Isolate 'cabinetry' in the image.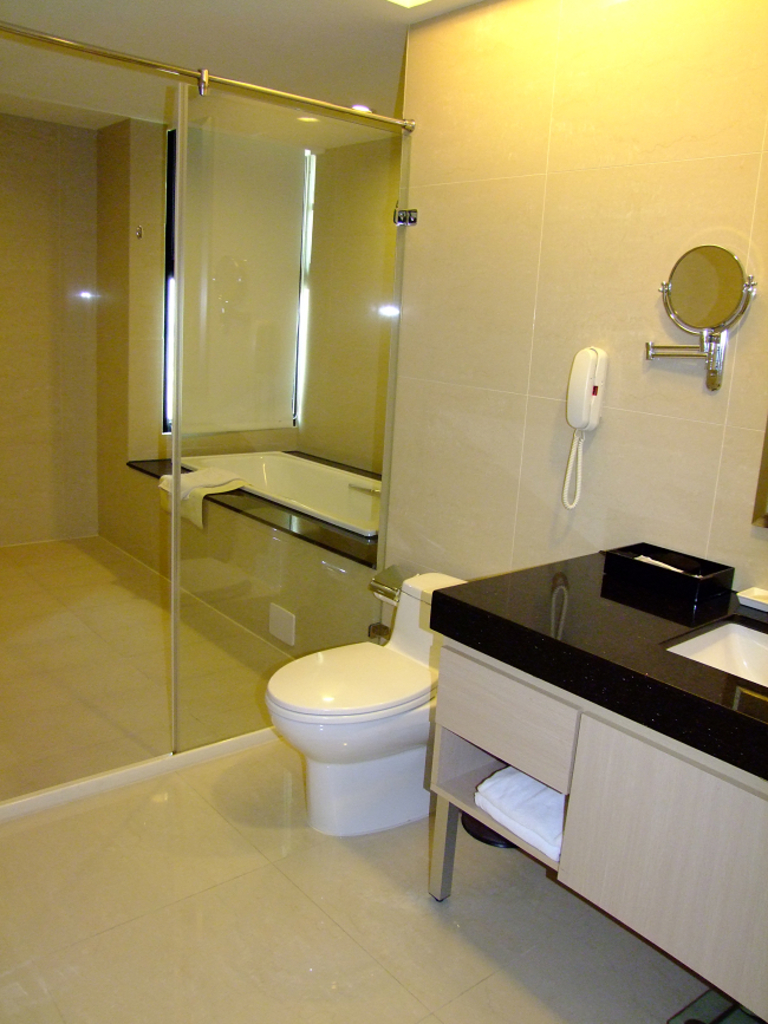
Isolated region: x1=430, y1=543, x2=767, y2=1020.
